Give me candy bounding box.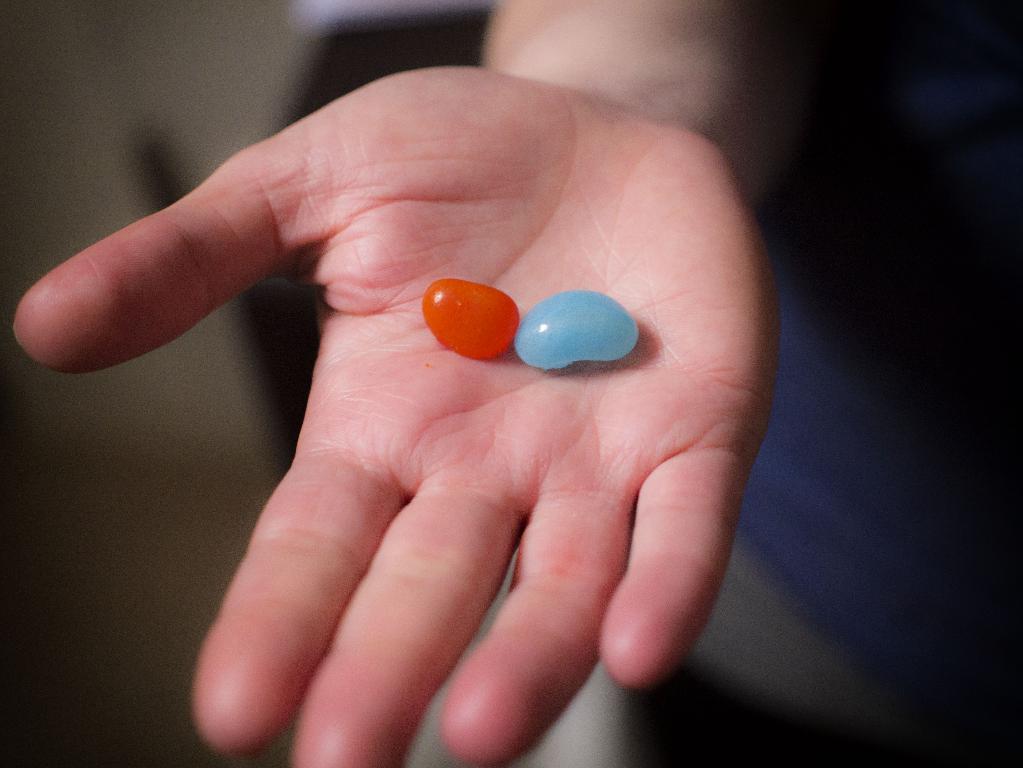
(left=423, top=281, right=519, bottom=363).
